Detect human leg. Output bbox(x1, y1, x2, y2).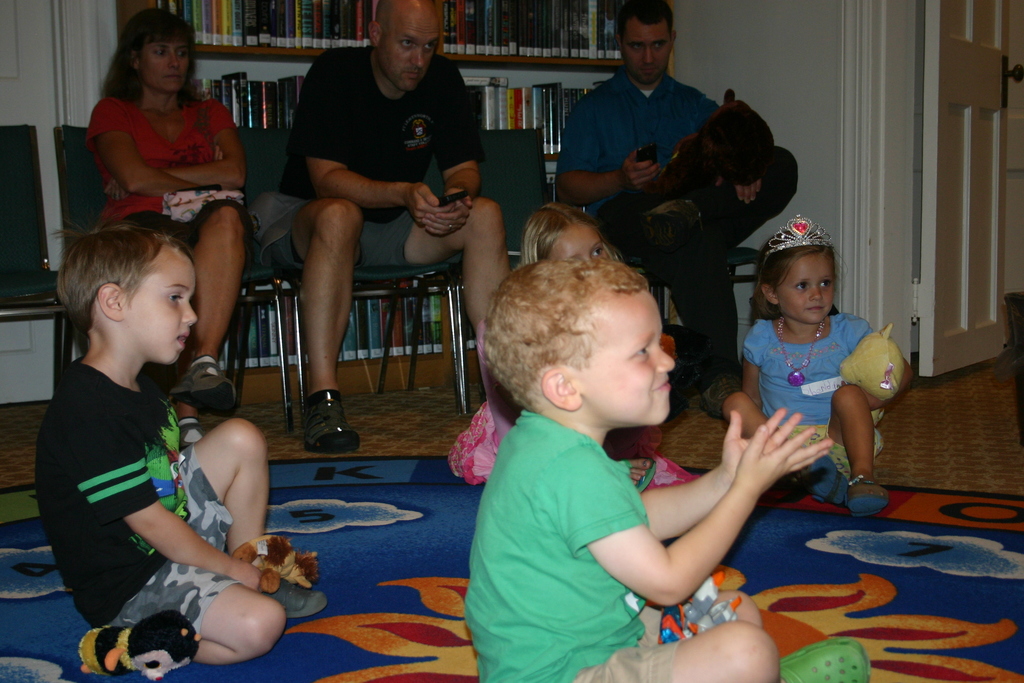
bbox(310, 192, 362, 450).
